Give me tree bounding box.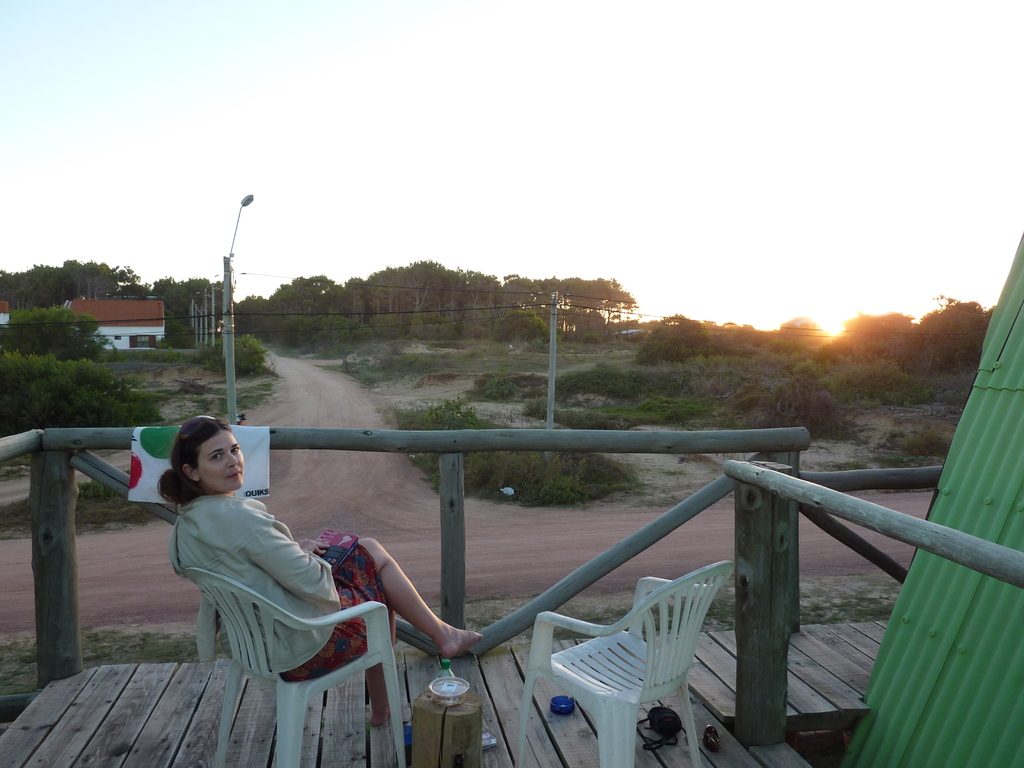
box=[629, 308, 720, 373].
